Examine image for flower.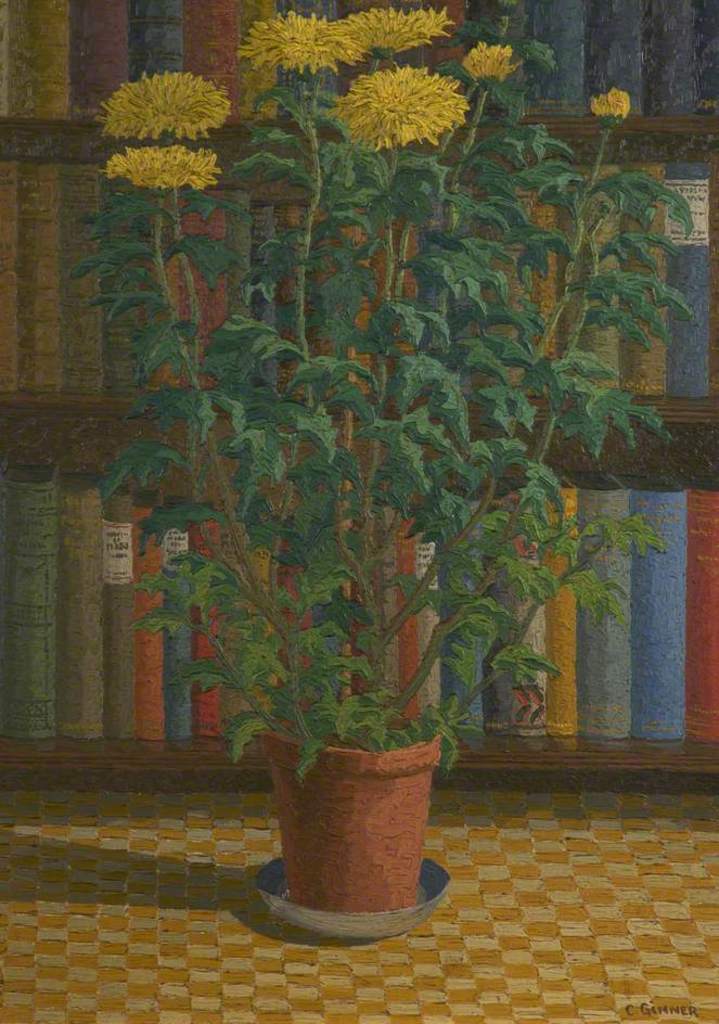
Examination result: box(106, 140, 218, 188).
